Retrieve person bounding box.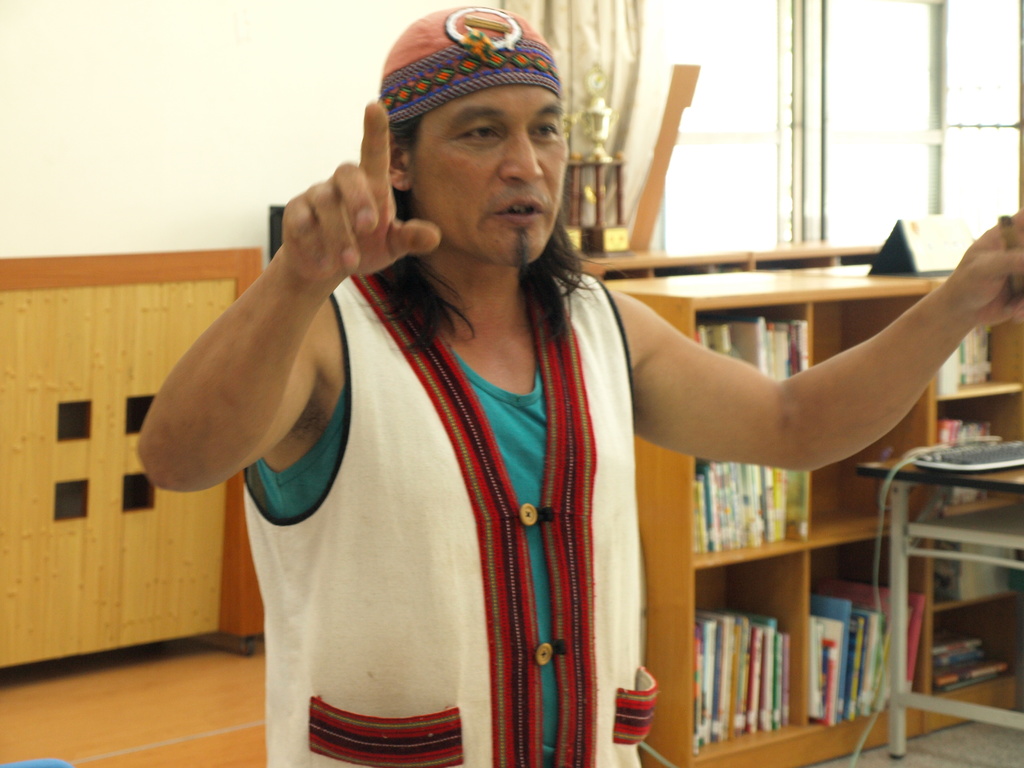
Bounding box: select_region(147, 76, 878, 767).
